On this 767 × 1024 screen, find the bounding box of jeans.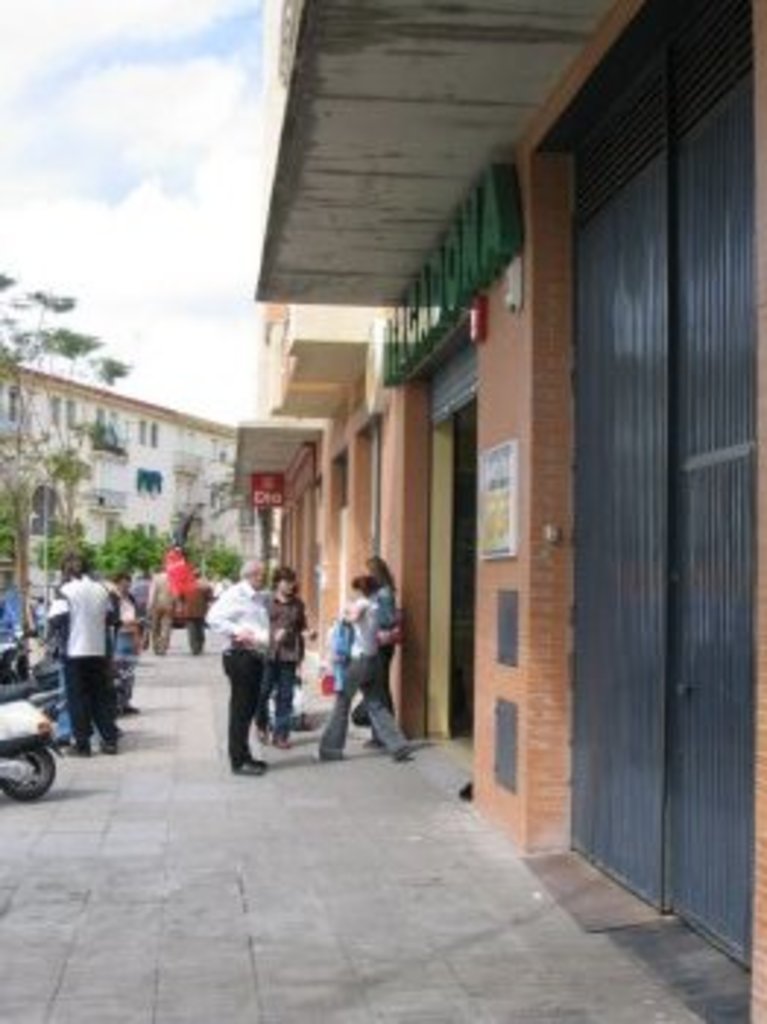
Bounding box: left=190, top=617, right=211, bottom=644.
